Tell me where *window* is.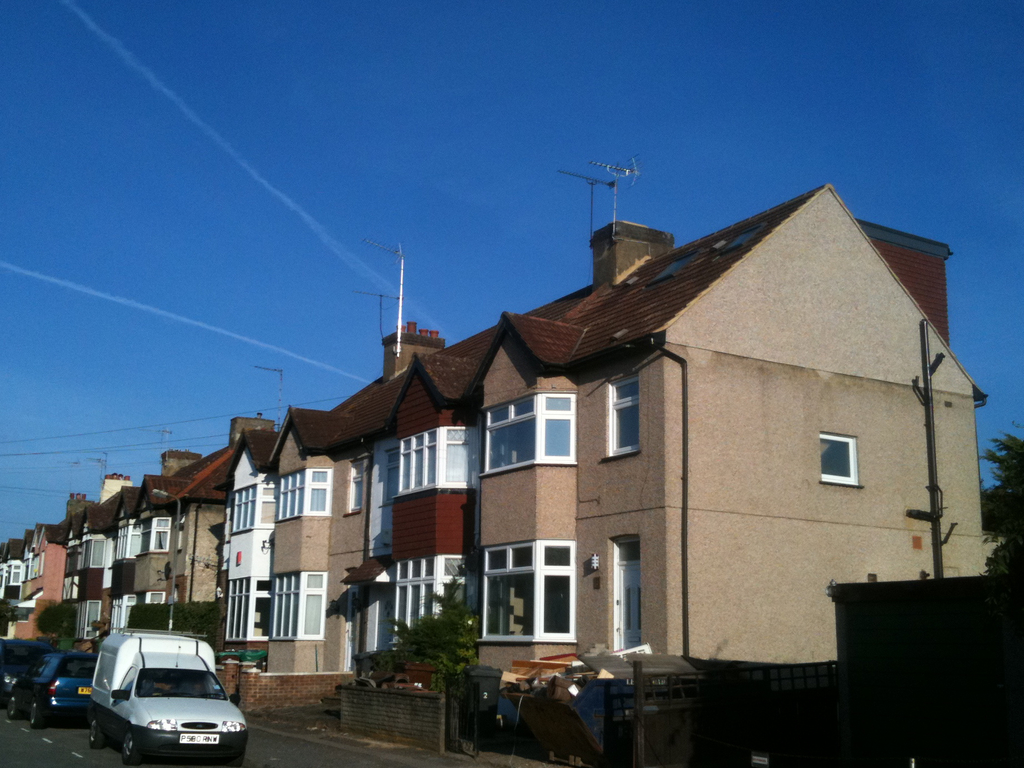
*window* is at 597, 375, 645, 458.
